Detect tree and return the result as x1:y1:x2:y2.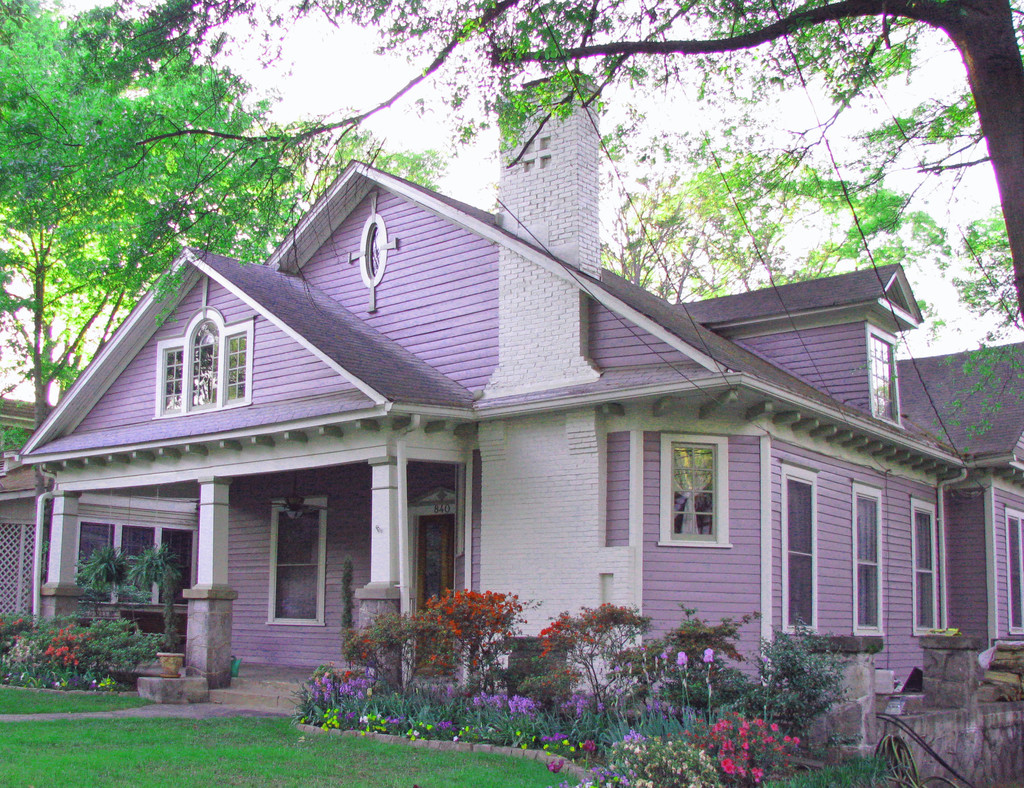
93:0:1023:380.
